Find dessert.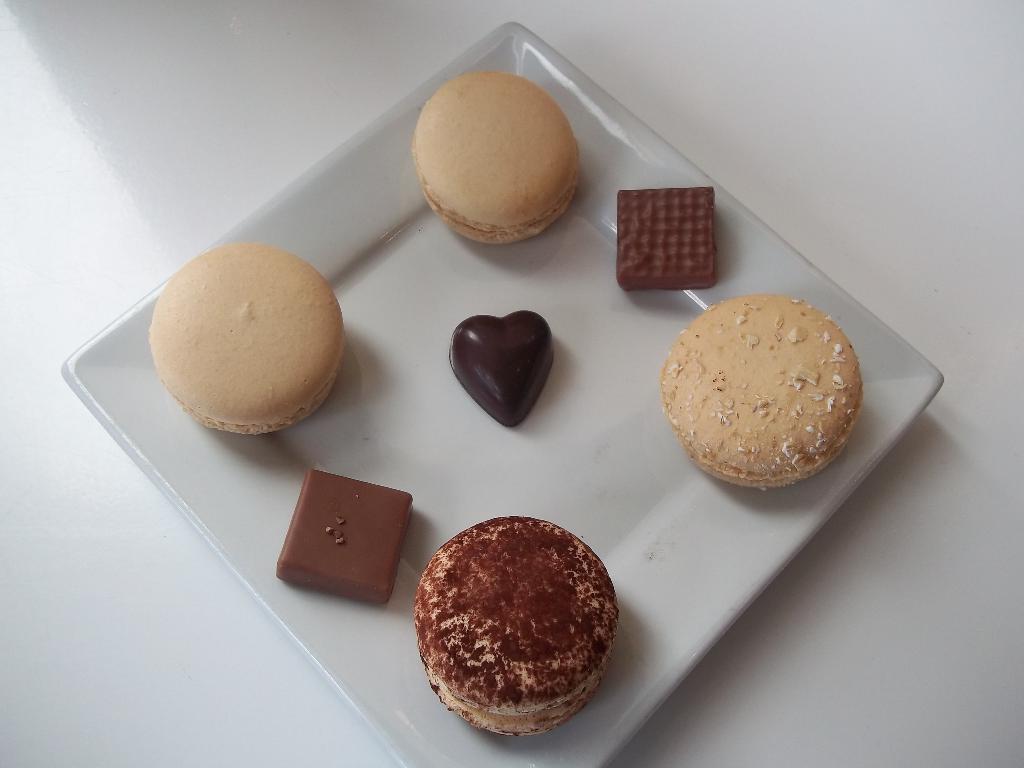
<bbox>446, 311, 565, 435</bbox>.
